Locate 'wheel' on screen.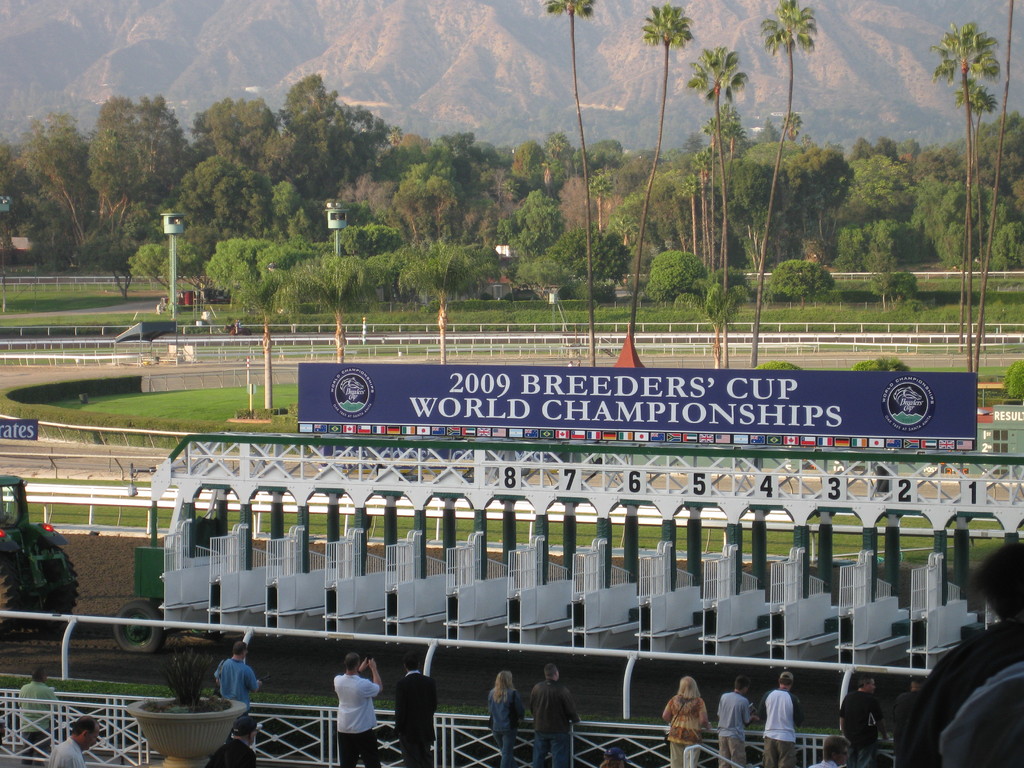
On screen at [x1=110, y1=602, x2=168, y2=652].
